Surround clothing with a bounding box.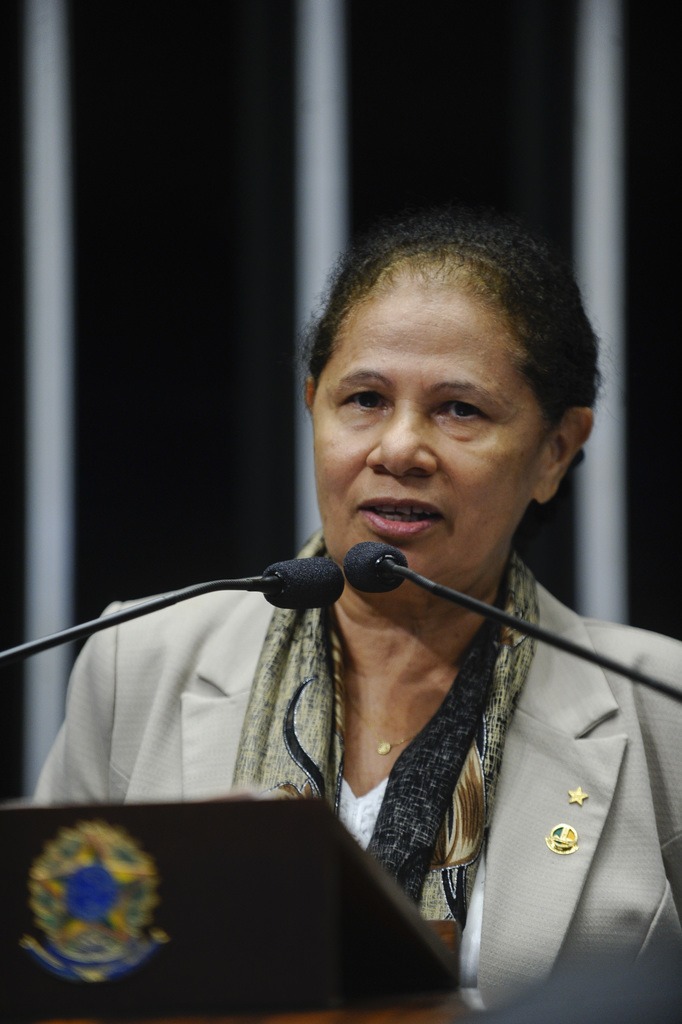
234:542:536:986.
